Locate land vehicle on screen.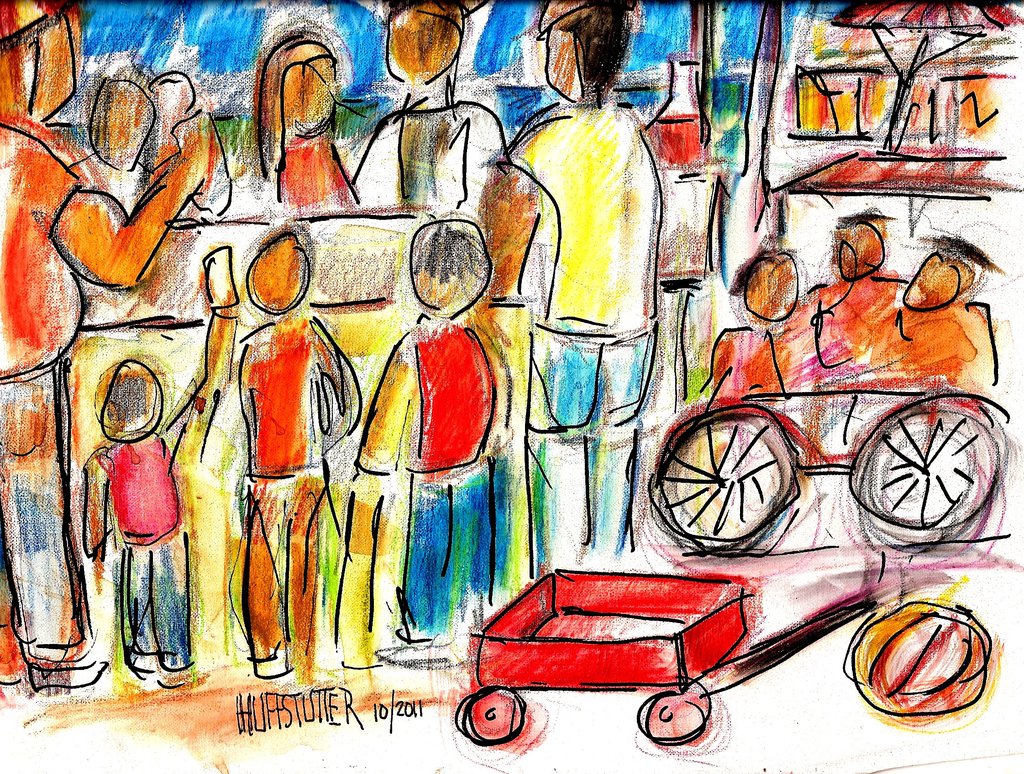
On screen at x1=654, y1=380, x2=1011, y2=558.
